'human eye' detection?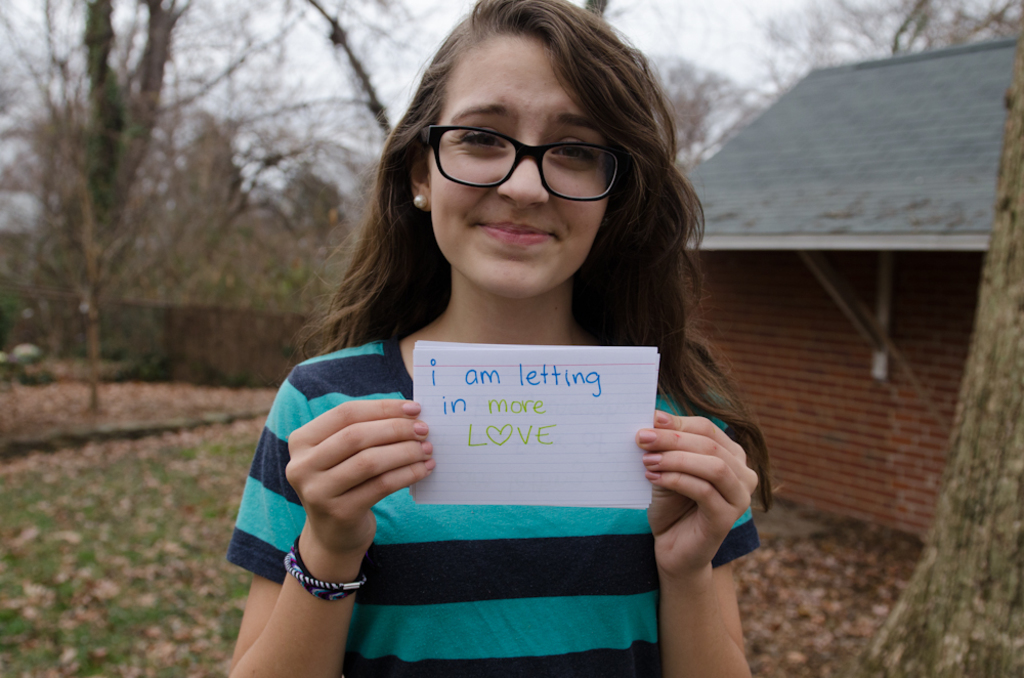
(x1=551, y1=130, x2=602, y2=175)
